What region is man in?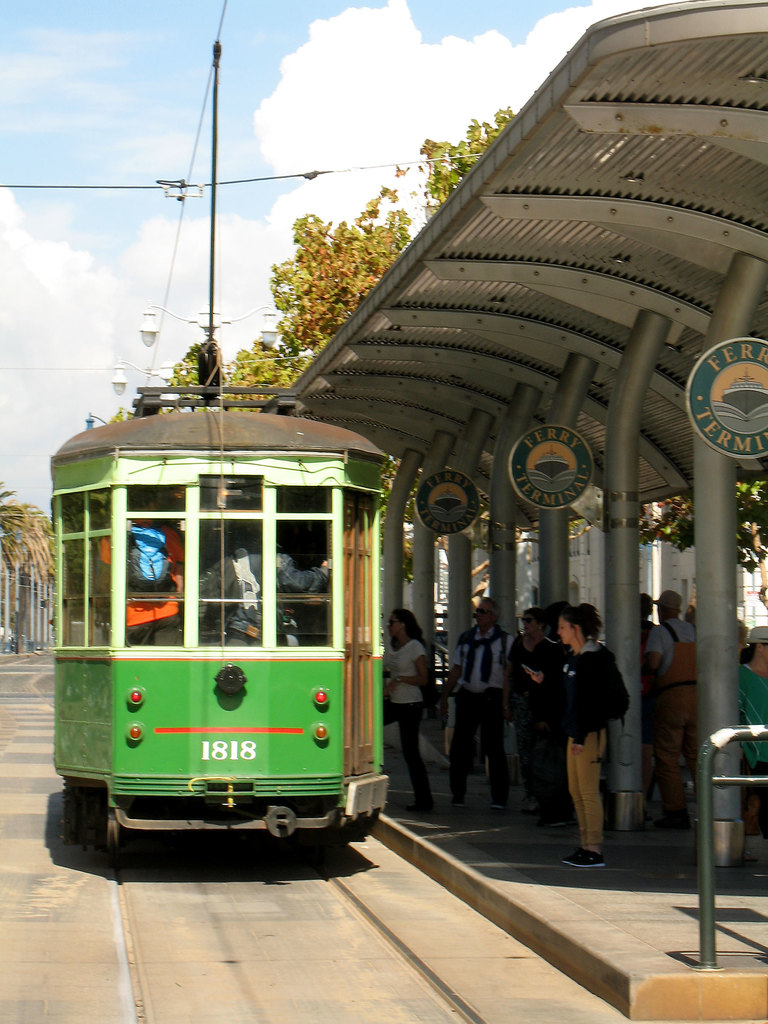
643/592/699/828.
